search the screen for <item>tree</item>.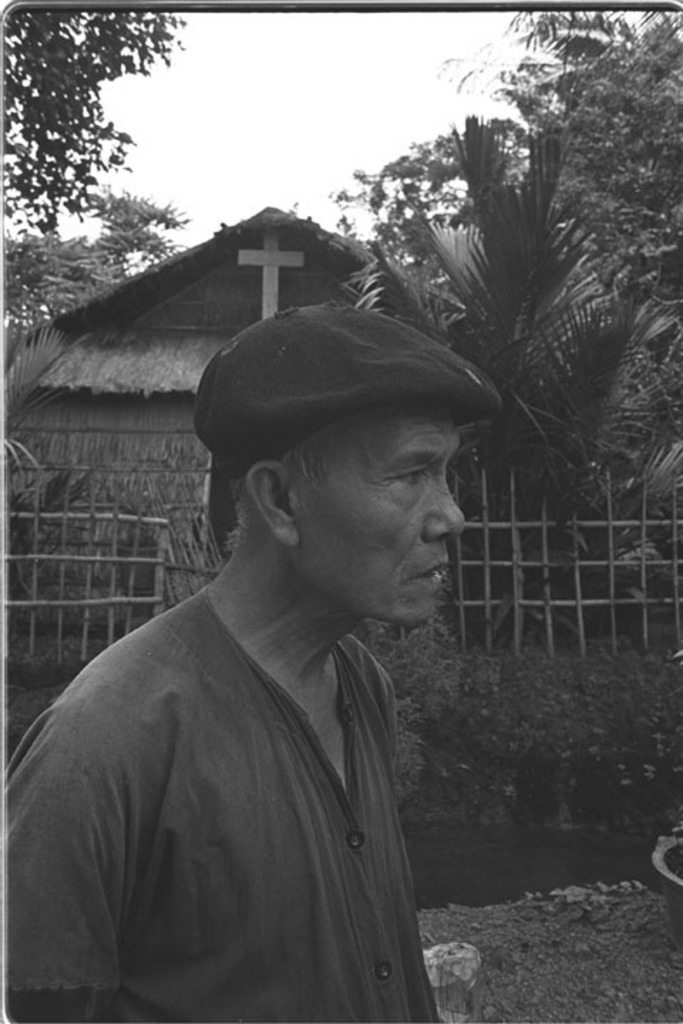
Found at 460:0:682:242.
